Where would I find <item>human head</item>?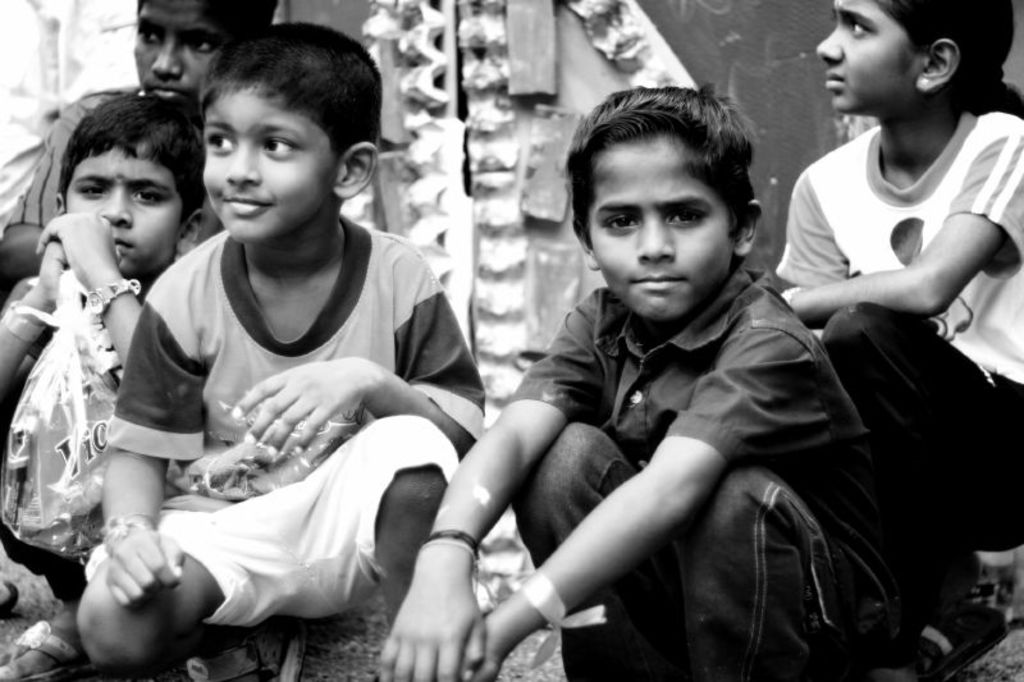
At box=[814, 0, 1012, 125].
